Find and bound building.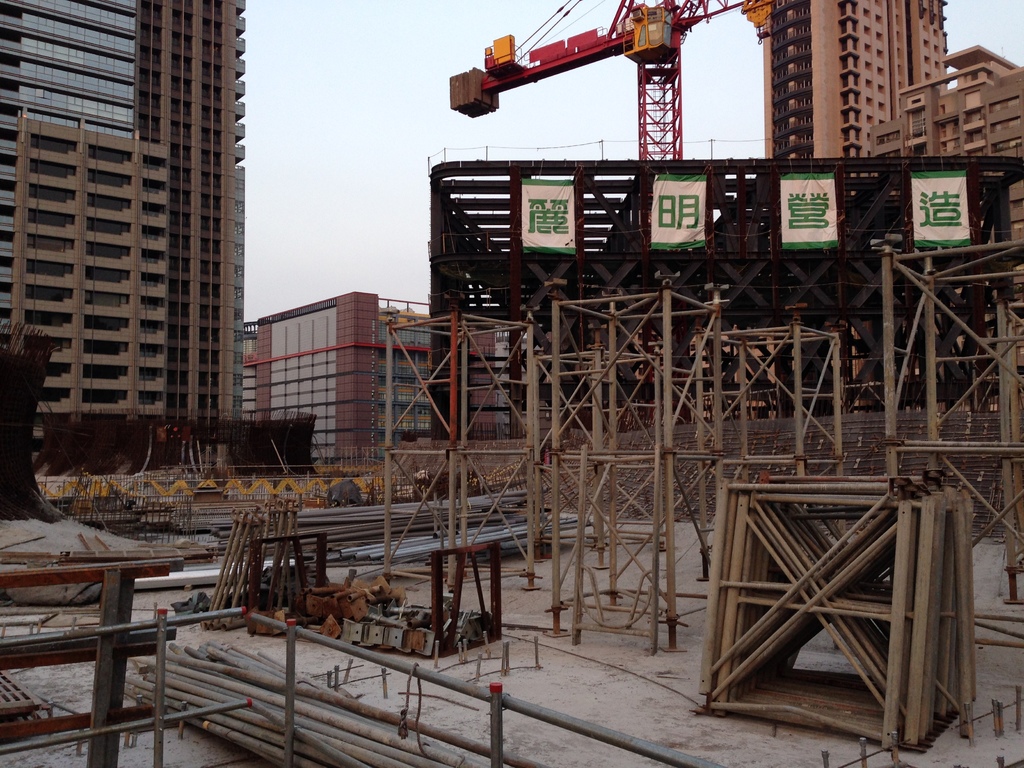
Bound: 764,0,948,418.
